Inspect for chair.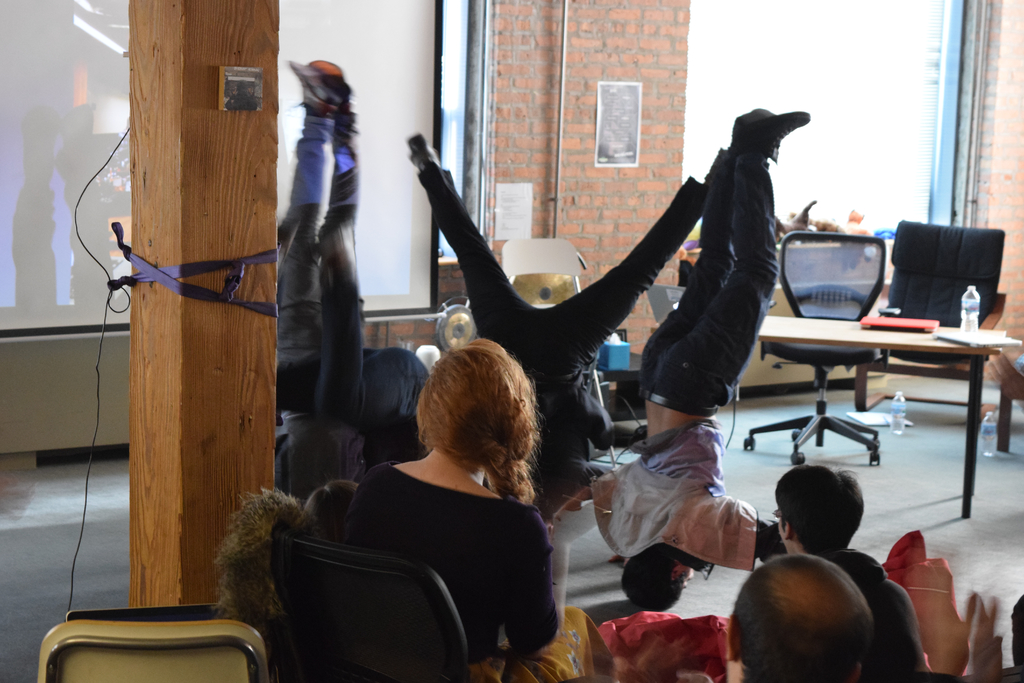
Inspection: Rect(740, 230, 888, 469).
